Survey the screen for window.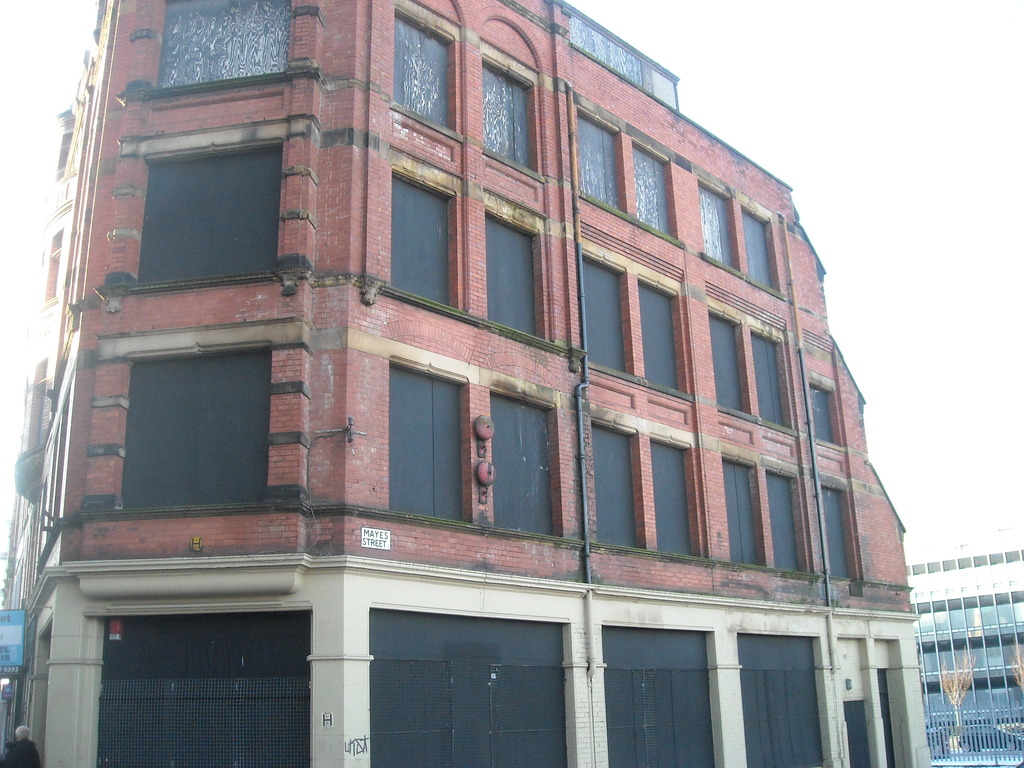
Survey found: (573,105,624,217).
